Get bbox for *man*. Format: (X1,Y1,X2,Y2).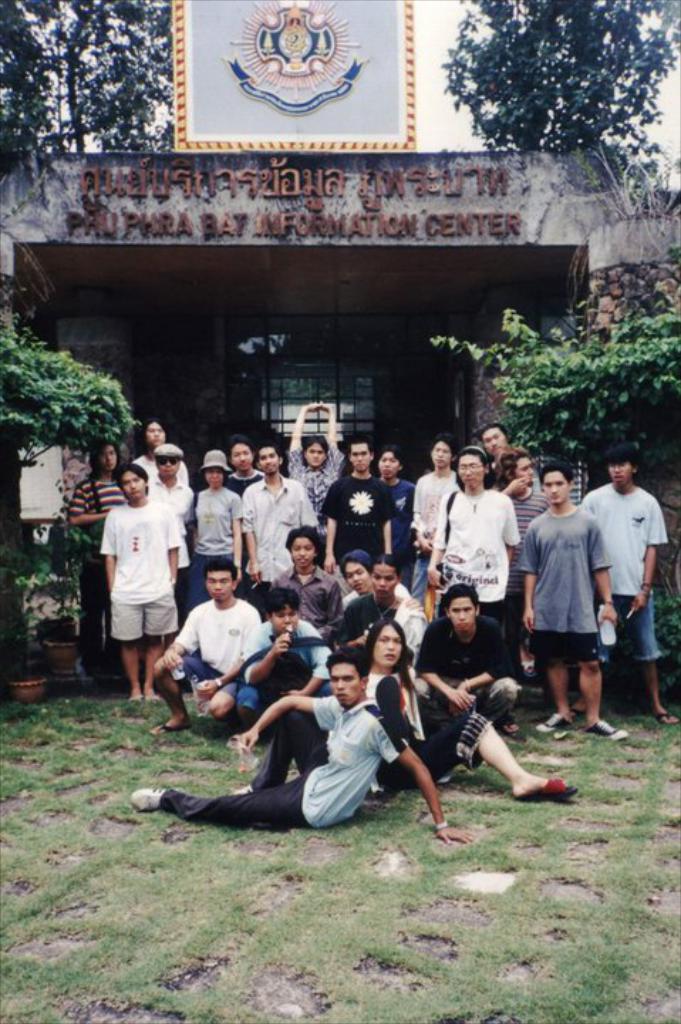
(518,468,631,742).
